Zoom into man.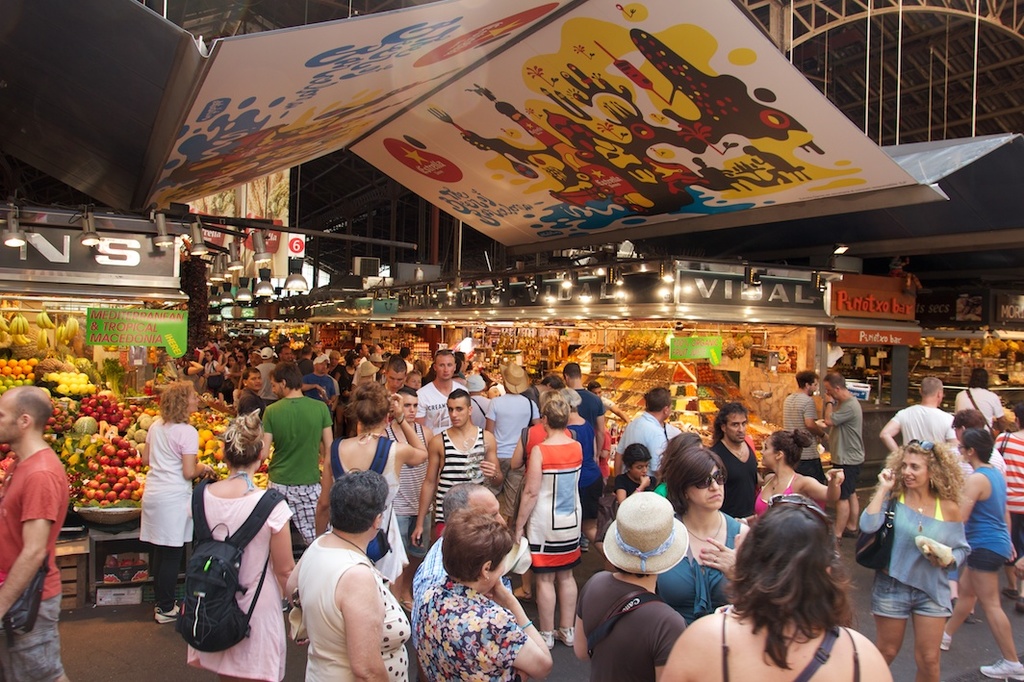
Zoom target: left=585, top=381, right=630, bottom=424.
